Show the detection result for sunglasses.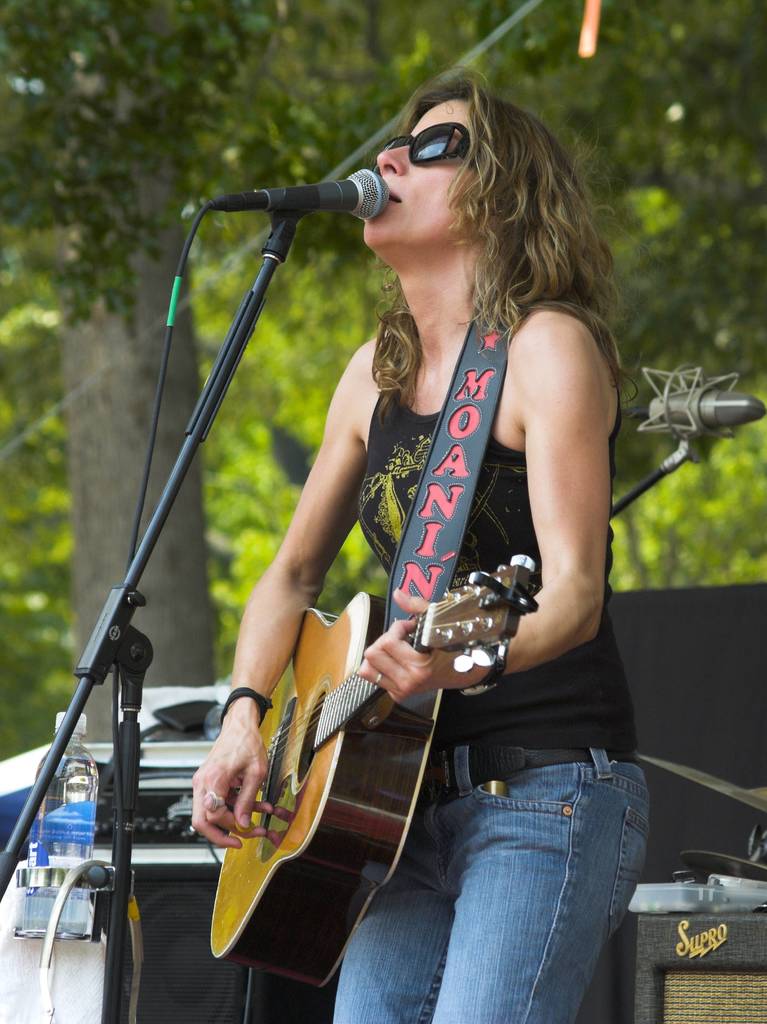
(x1=376, y1=125, x2=485, y2=166).
